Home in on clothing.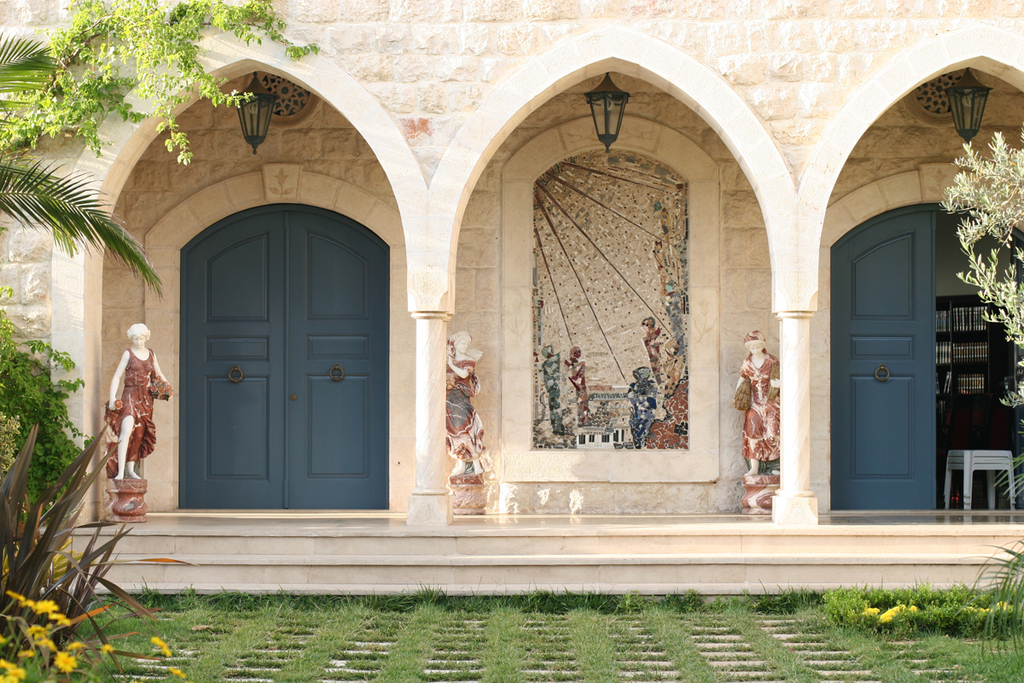
Homed in at region(99, 350, 158, 464).
